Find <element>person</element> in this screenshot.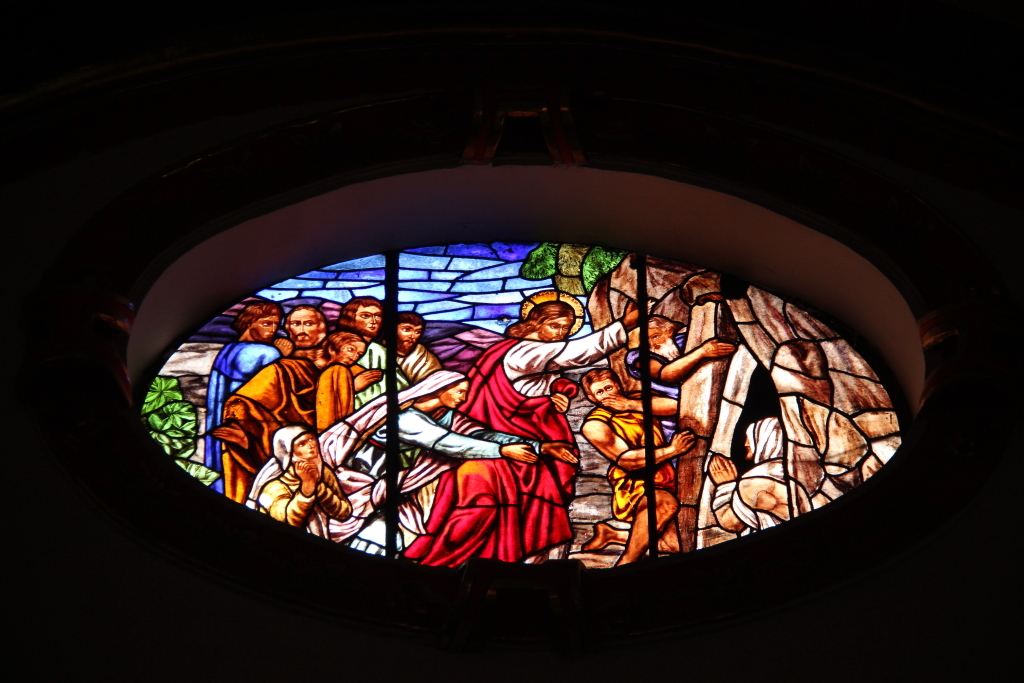
The bounding box for <element>person</element> is (left=704, top=413, right=787, bottom=538).
